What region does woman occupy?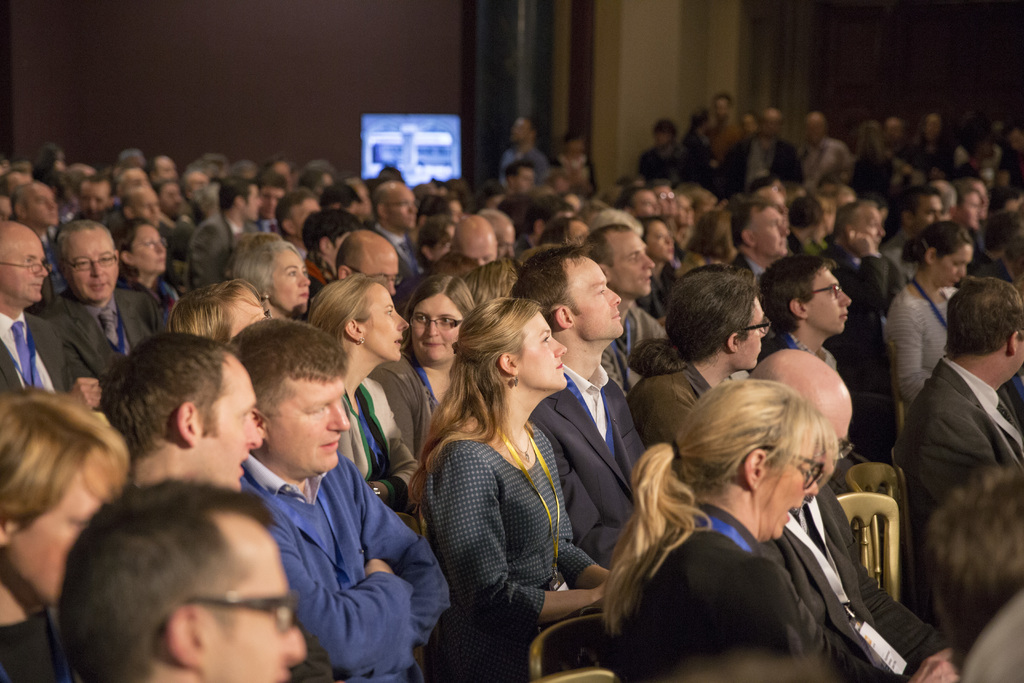
[x1=403, y1=299, x2=615, y2=682].
